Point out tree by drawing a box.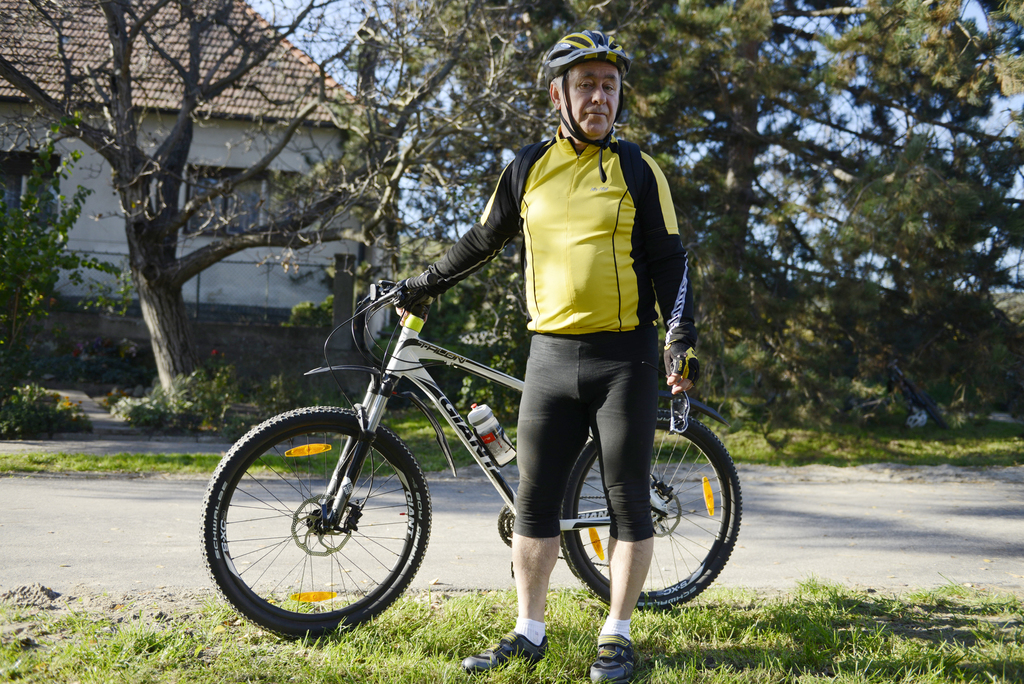
0,0,1023,418.
